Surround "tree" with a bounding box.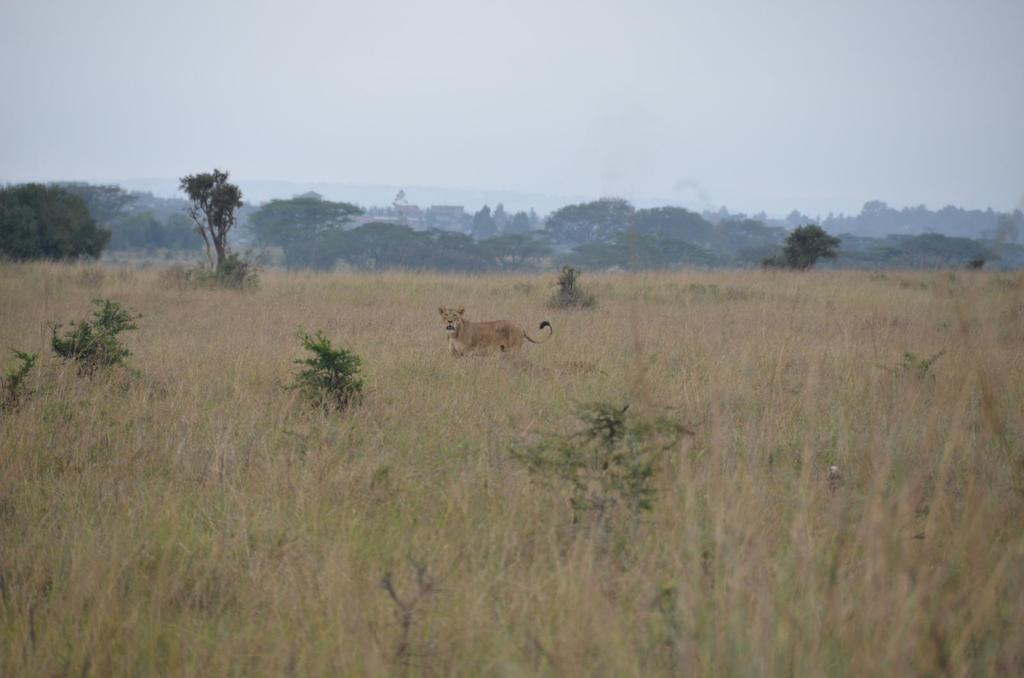
[964, 239, 1023, 265].
